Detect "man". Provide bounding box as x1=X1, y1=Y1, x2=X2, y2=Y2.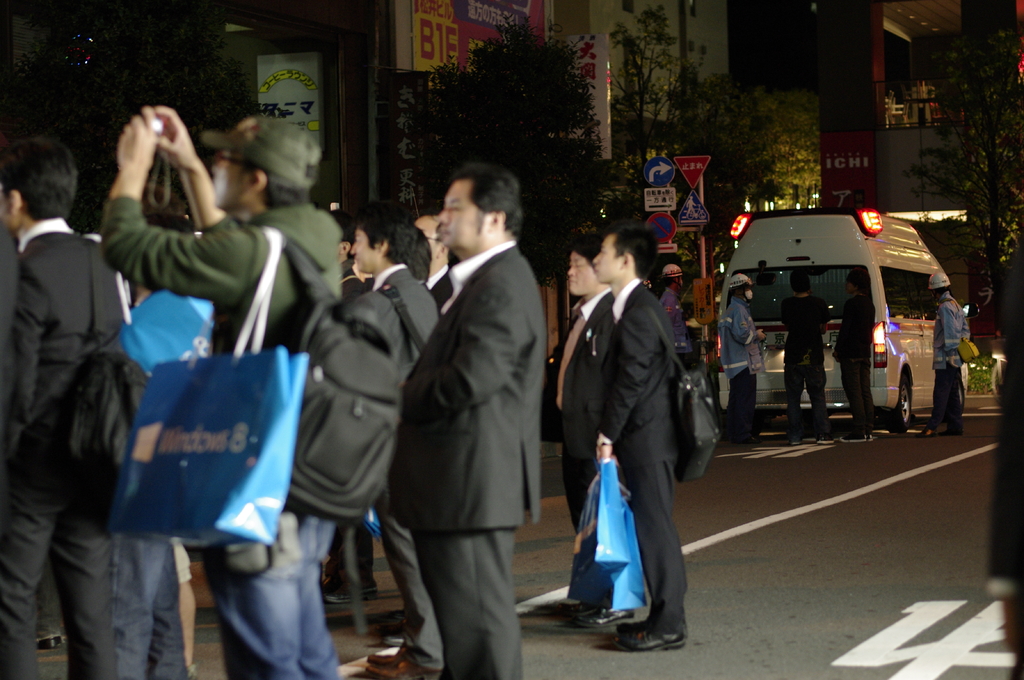
x1=0, y1=136, x2=125, y2=679.
